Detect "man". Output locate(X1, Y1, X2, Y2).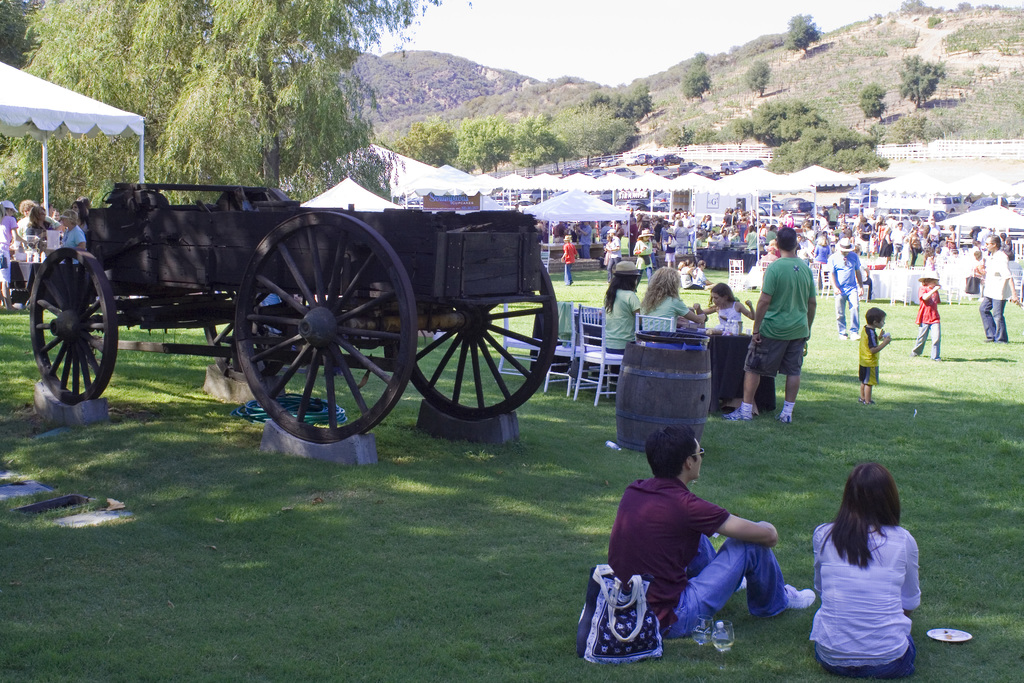
locate(973, 236, 1021, 342).
